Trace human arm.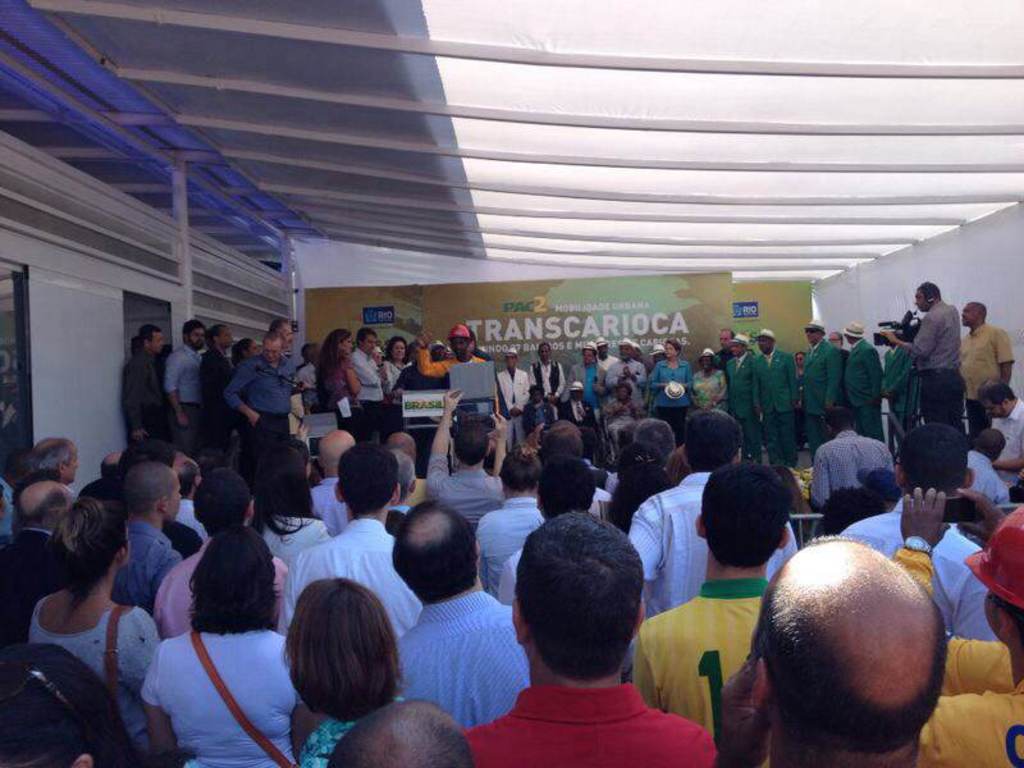
Traced to box=[486, 407, 506, 481].
